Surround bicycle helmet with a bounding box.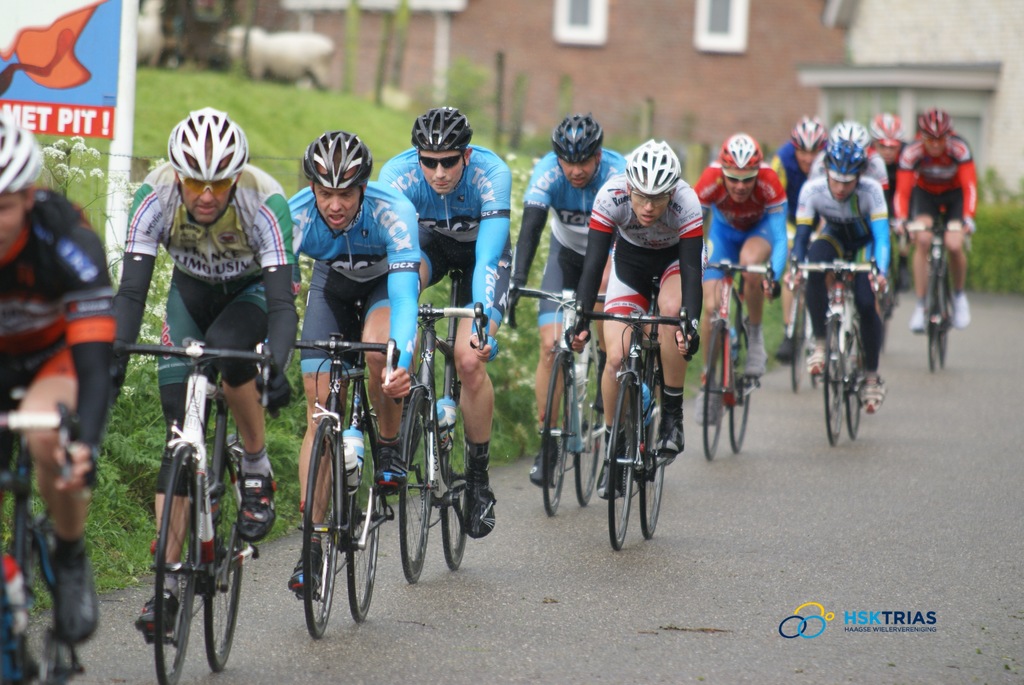
locate(716, 129, 766, 203).
